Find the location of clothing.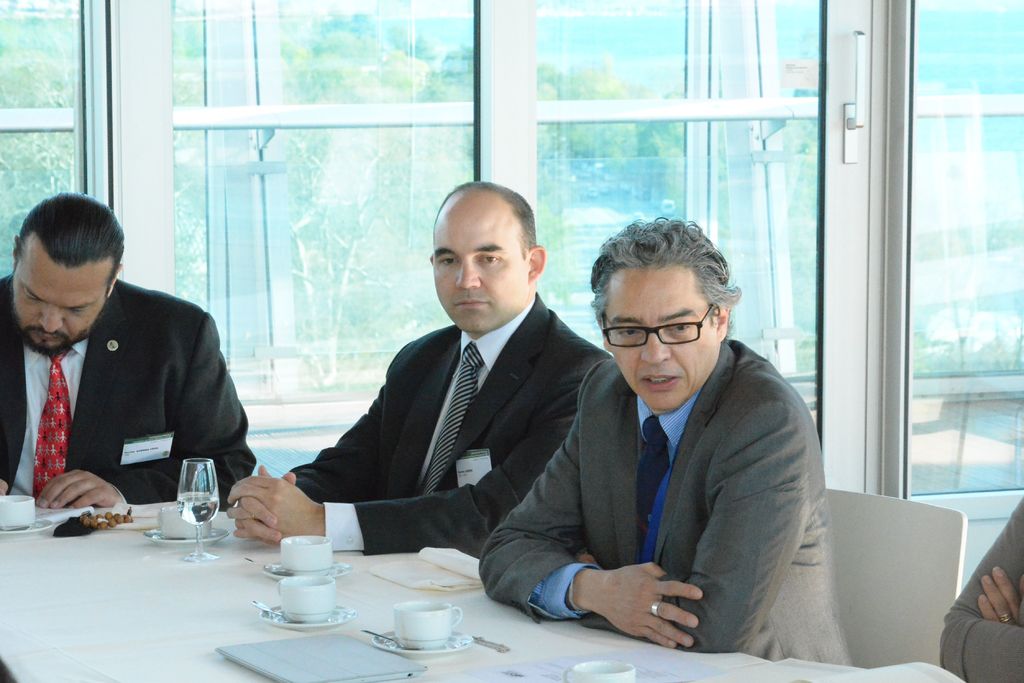
Location: 936,498,1023,682.
